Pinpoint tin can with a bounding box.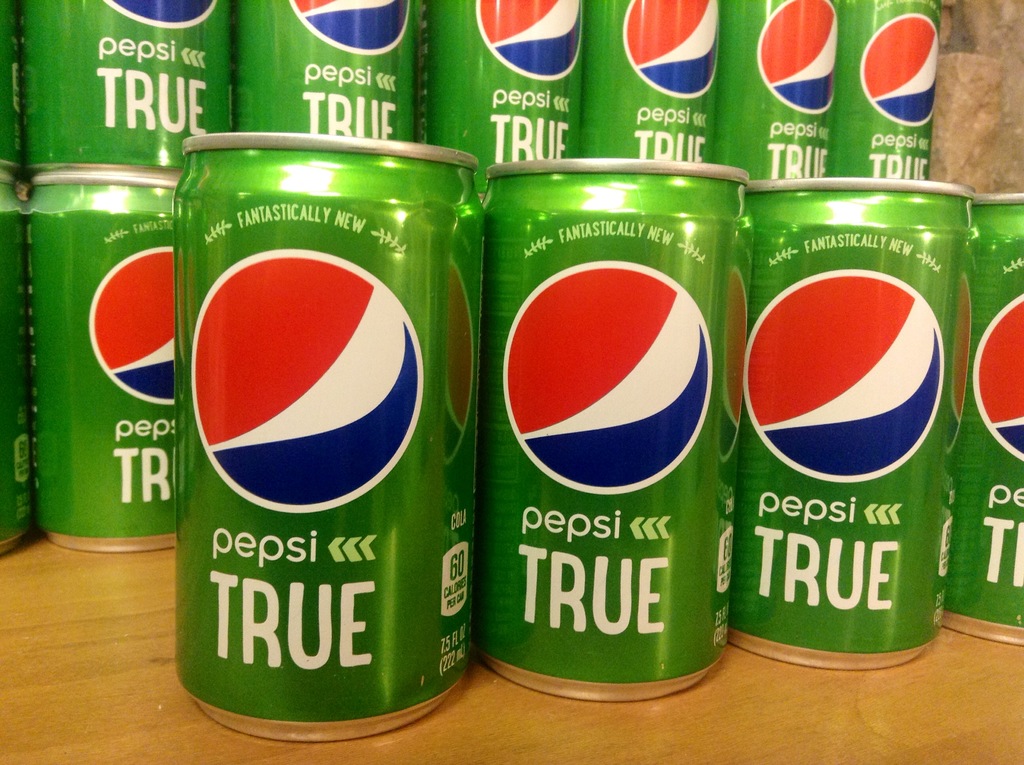
bbox(709, 0, 849, 207).
